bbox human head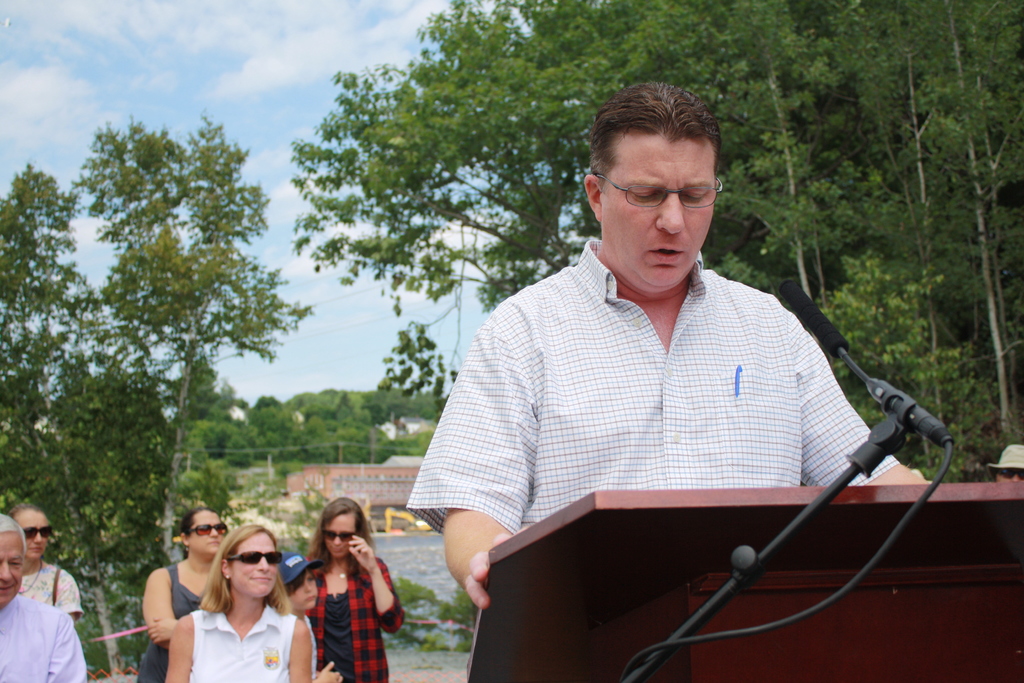
left=223, top=523, right=278, bottom=599
